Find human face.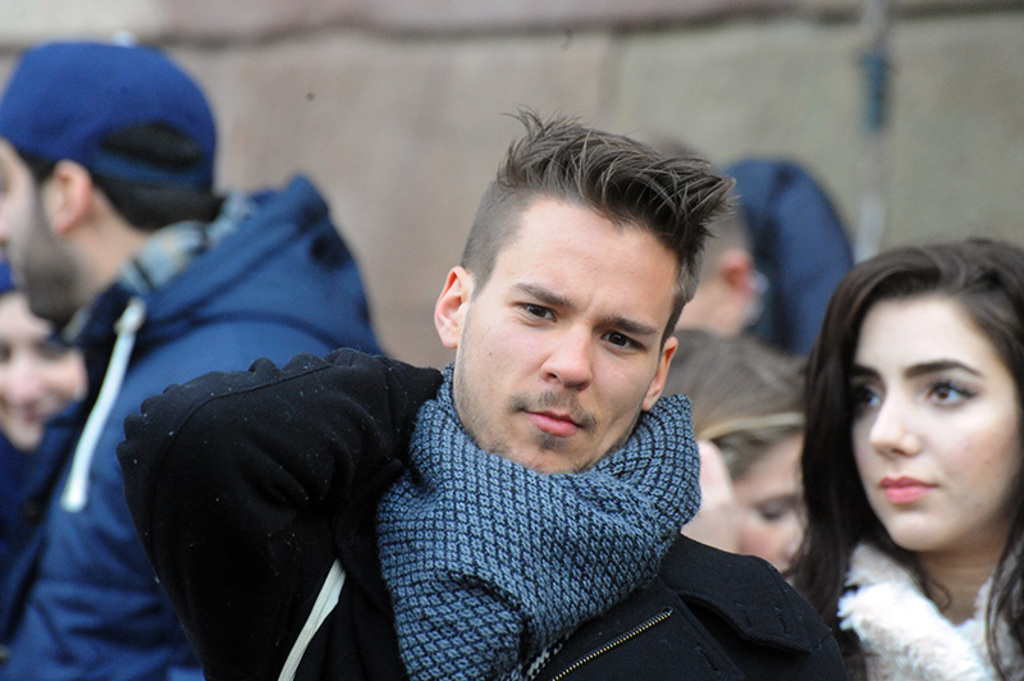
0/136/51/324.
